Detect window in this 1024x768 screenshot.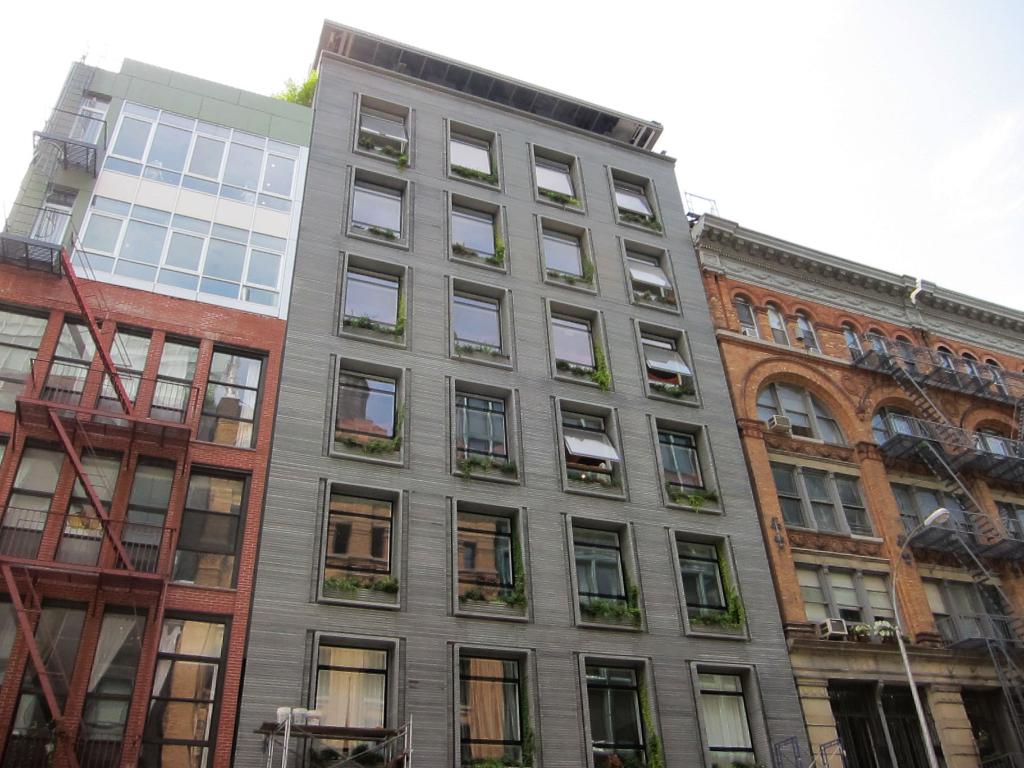
Detection: 637 330 689 392.
